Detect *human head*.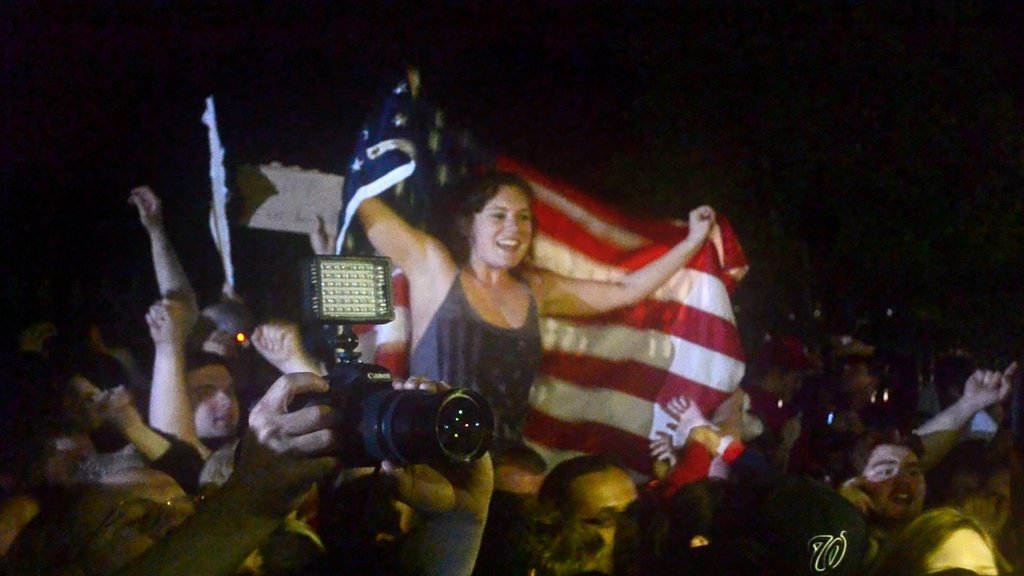
Detected at 842 425 930 520.
